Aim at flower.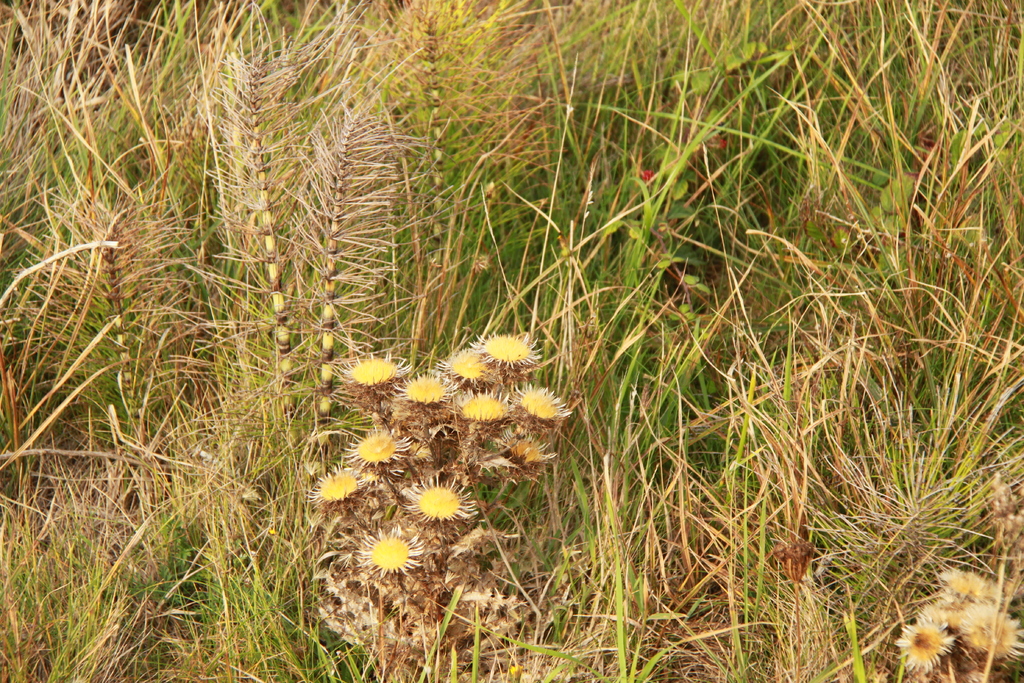
Aimed at select_region(304, 462, 385, 514).
